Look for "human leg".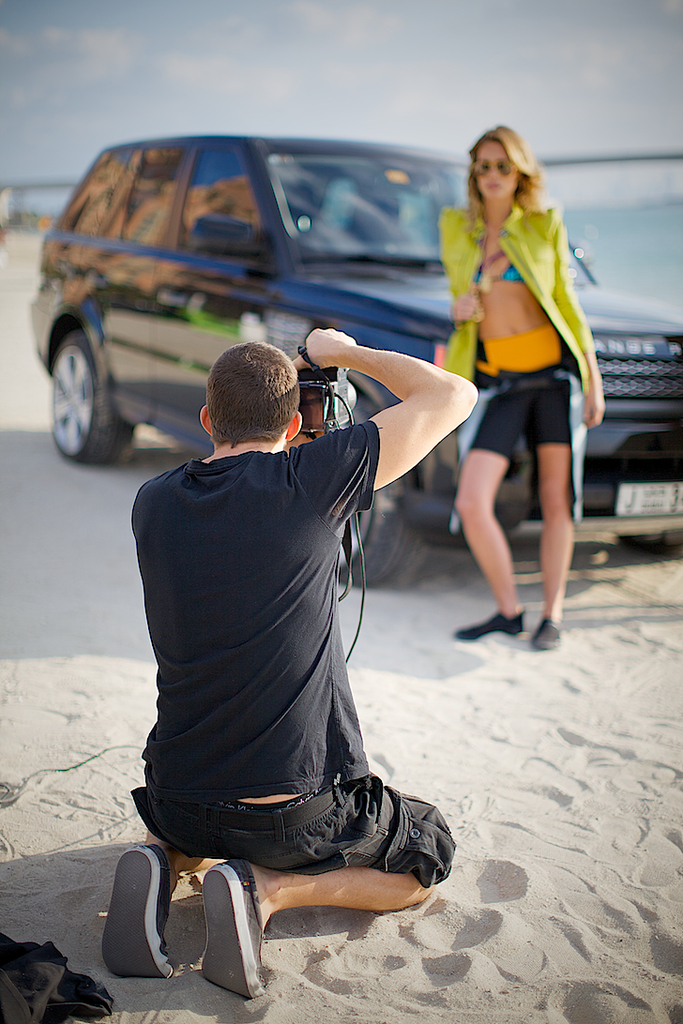
Found: locate(99, 780, 224, 978).
